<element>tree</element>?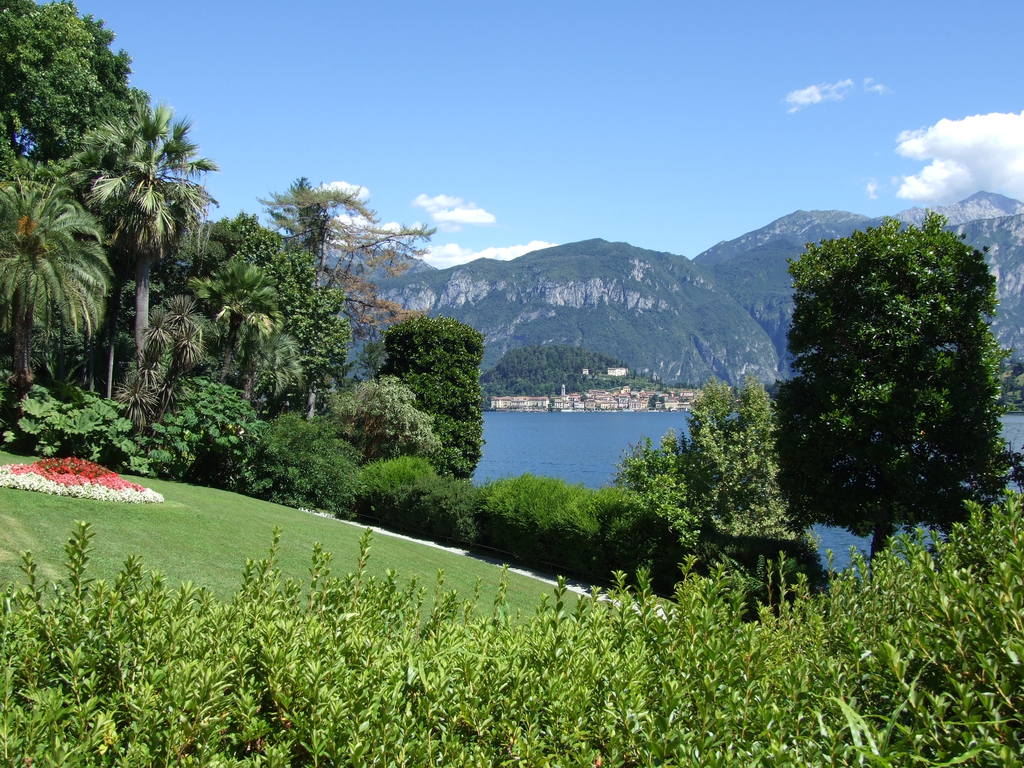
region(250, 170, 340, 288)
